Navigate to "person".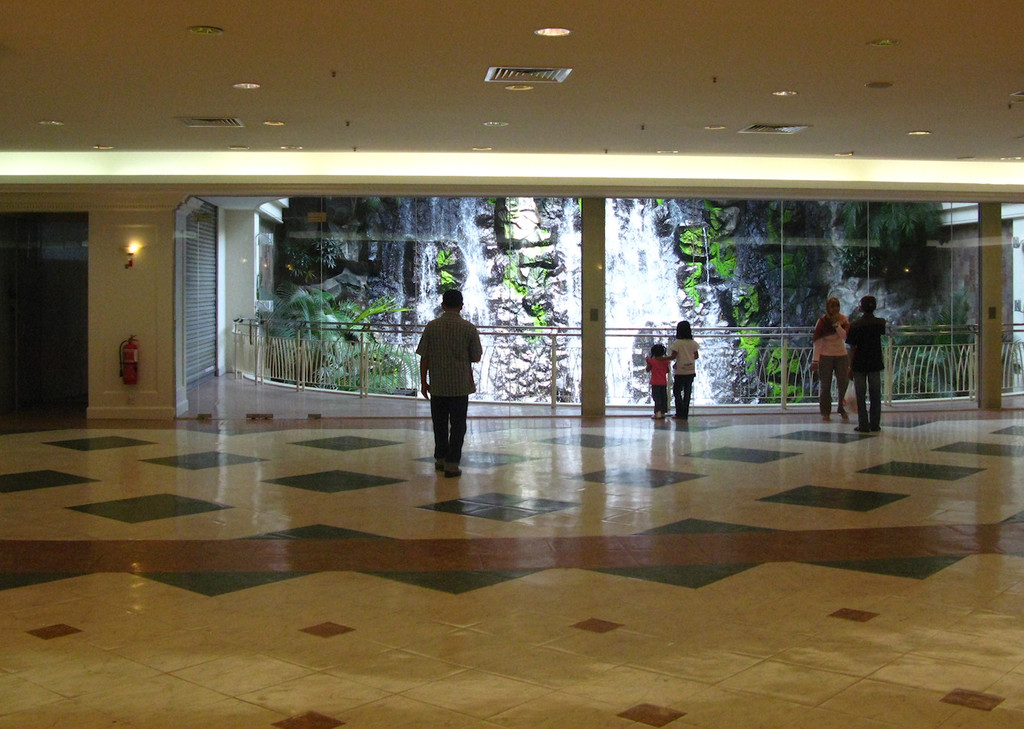
Navigation target: (811,295,850,419).
